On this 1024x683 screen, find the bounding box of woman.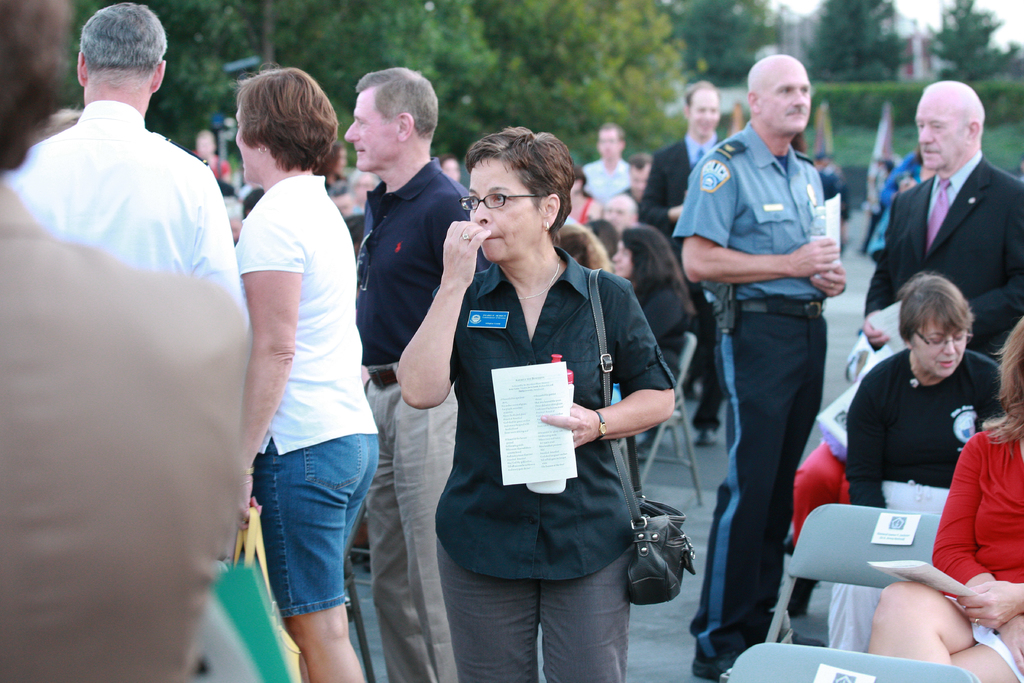
Bounding box: detection(232, 61, 385, 682).
